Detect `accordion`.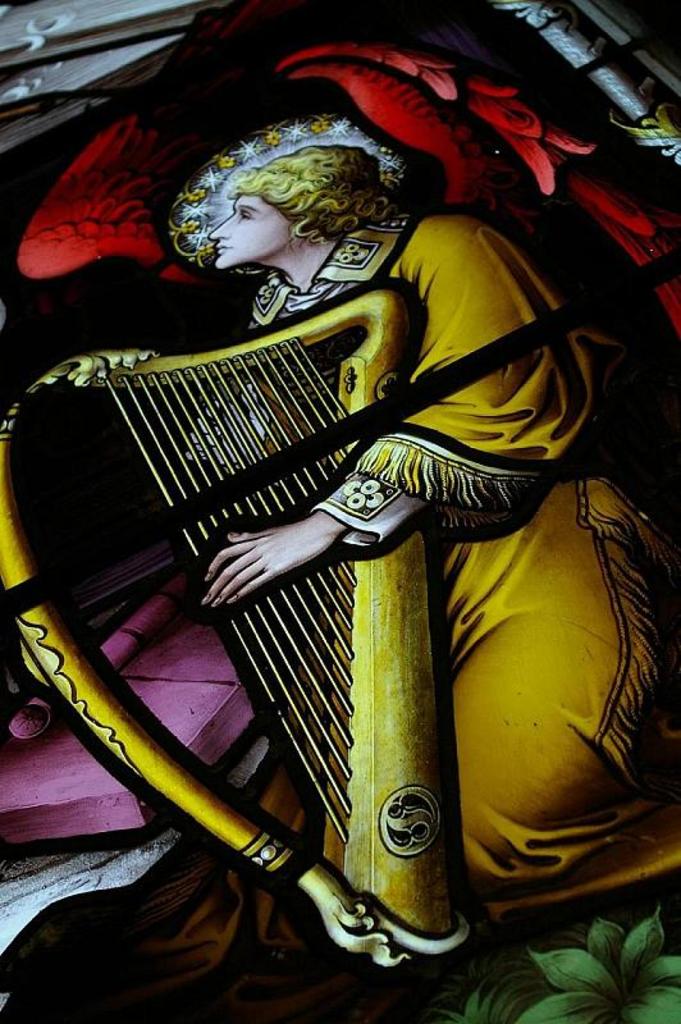
Detected at pyautogui.locateOnScreen(0, 301, 485, 955).
